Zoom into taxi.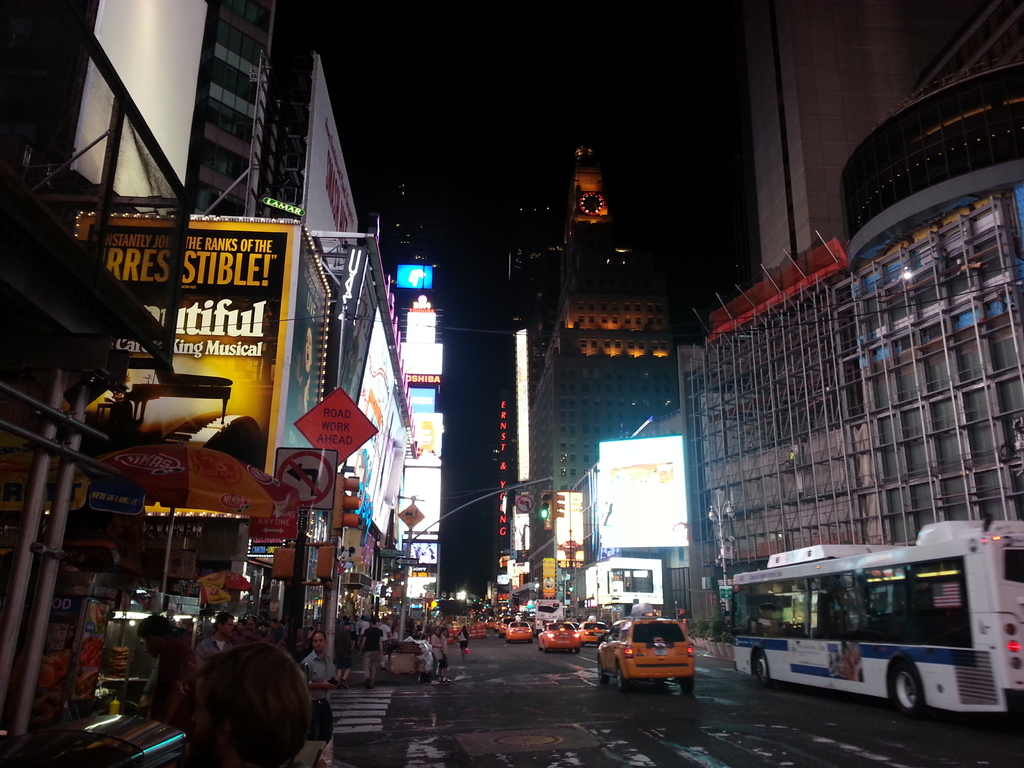
Zoom target: bbox=(578, 616, 607, 646).
